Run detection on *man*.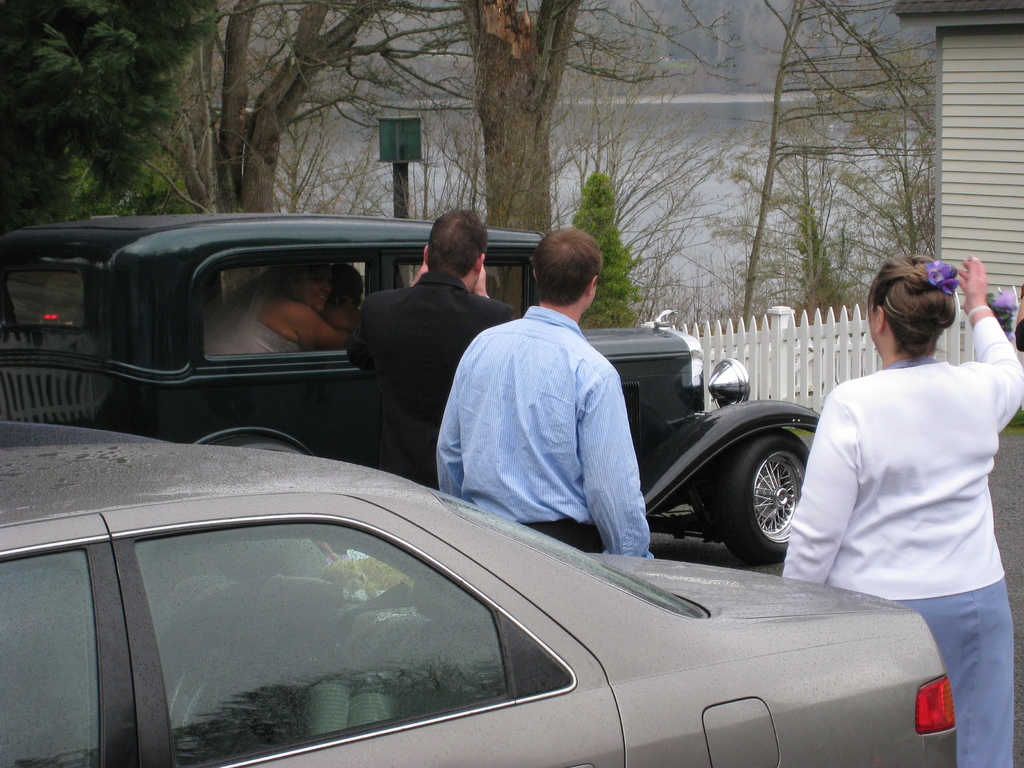
Result: [435, 247, 675, 572].
